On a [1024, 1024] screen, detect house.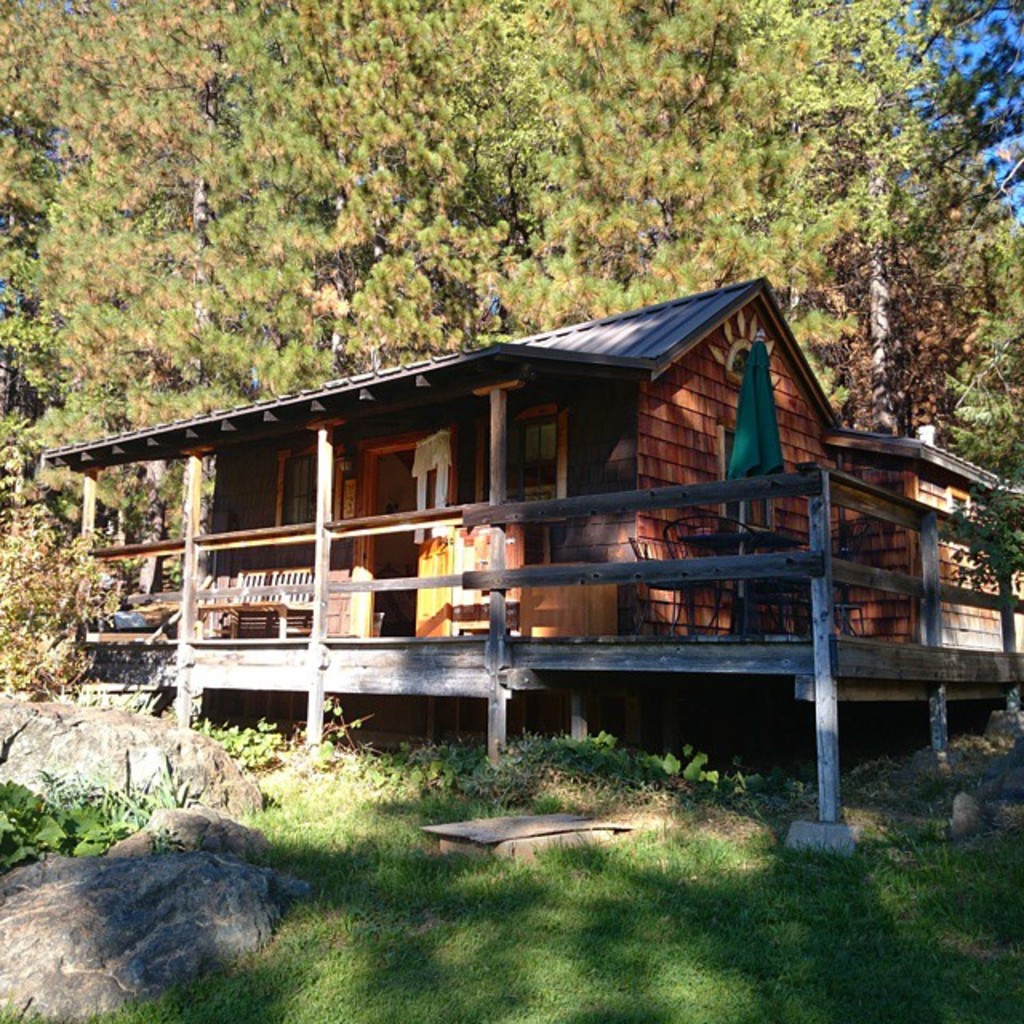
bbox=(64, 262, 962, 811).
